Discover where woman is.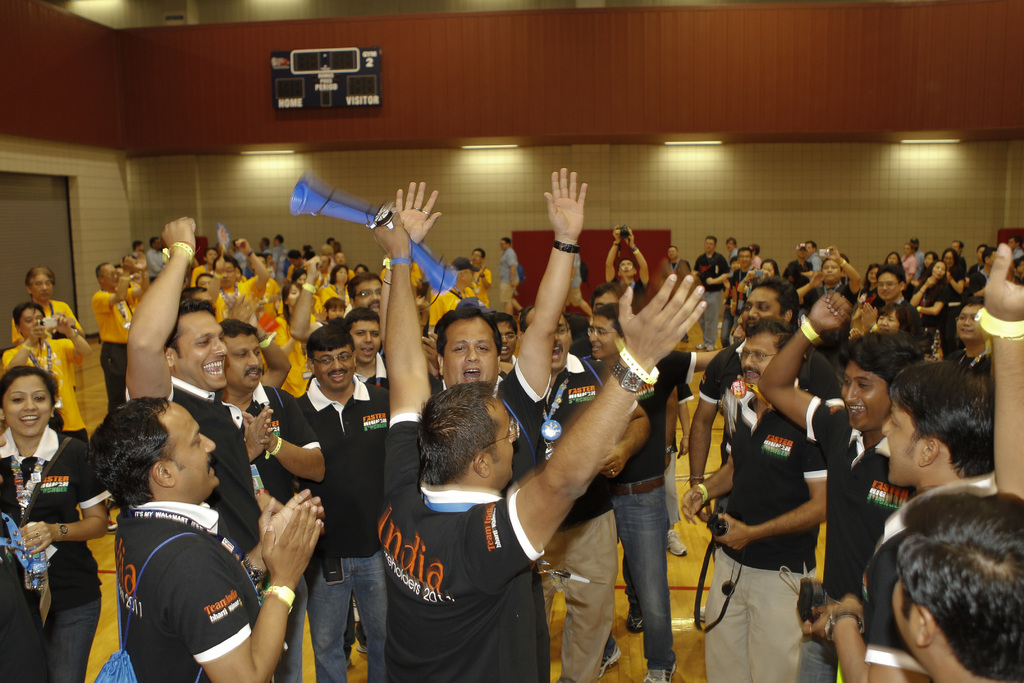
Discovered at [left=737, top=258, right=780, bottom=296].
